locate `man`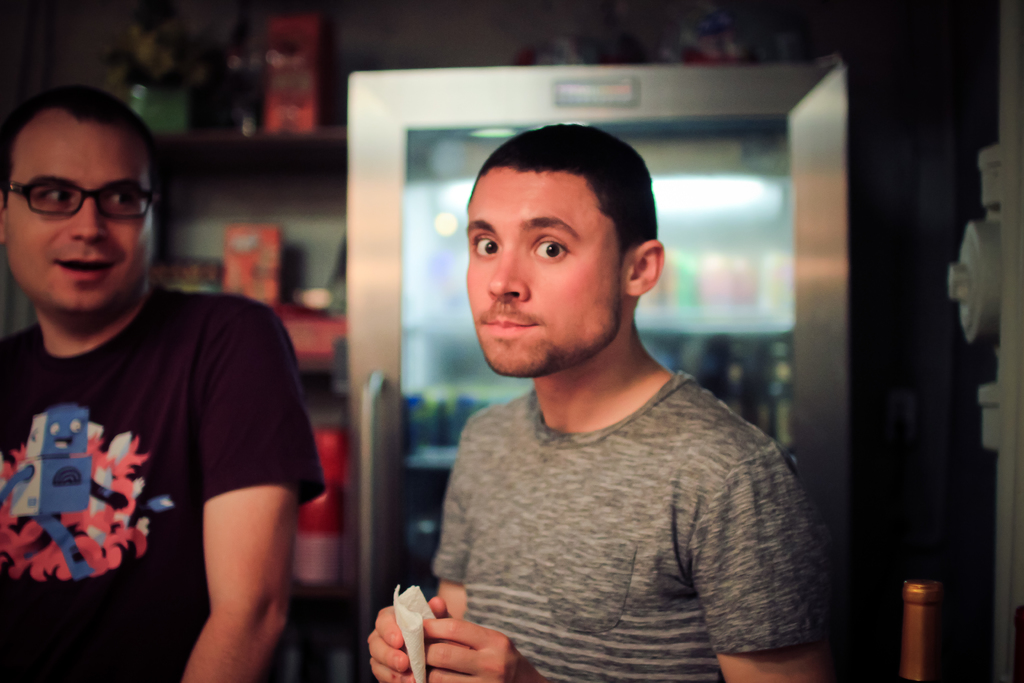
left=365, top=115, right=851, bottom=682
